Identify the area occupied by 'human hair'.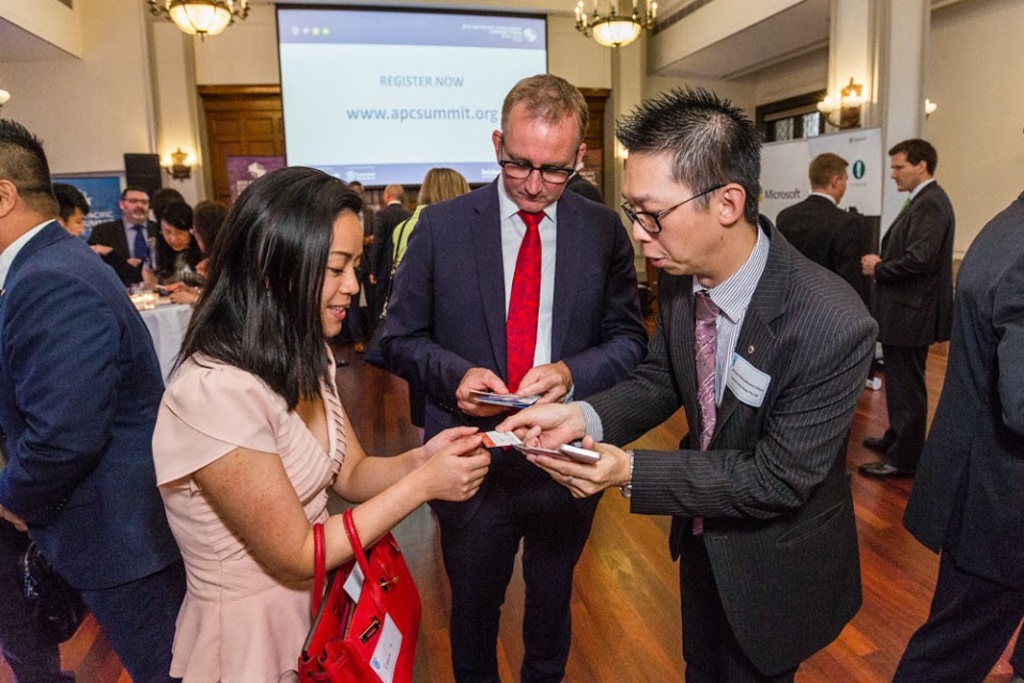
Area: BBox(124, 186, 152, 200).
